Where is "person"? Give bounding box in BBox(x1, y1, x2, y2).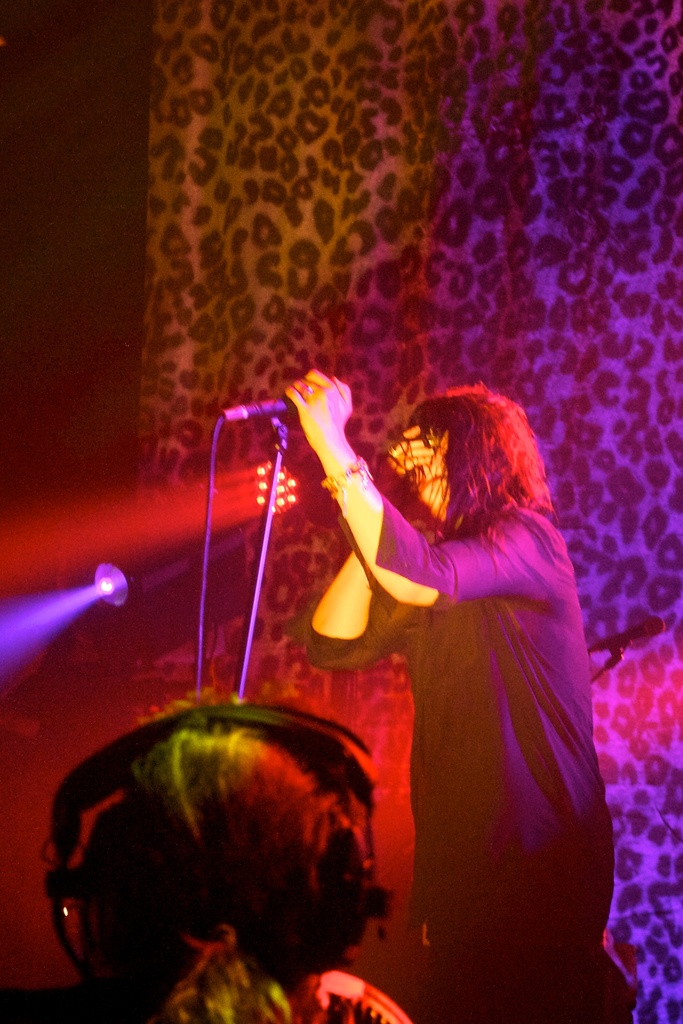
BBox(217, 311, 611, 975).
